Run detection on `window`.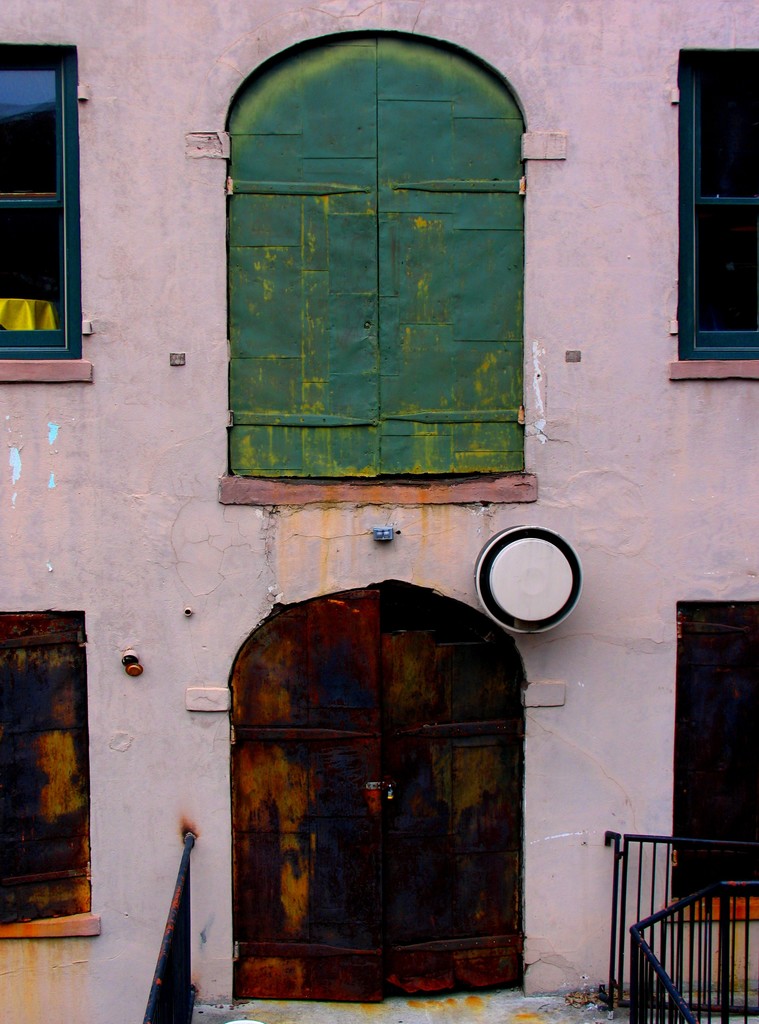
Result: l=0, t=605, r=102, b=943.
